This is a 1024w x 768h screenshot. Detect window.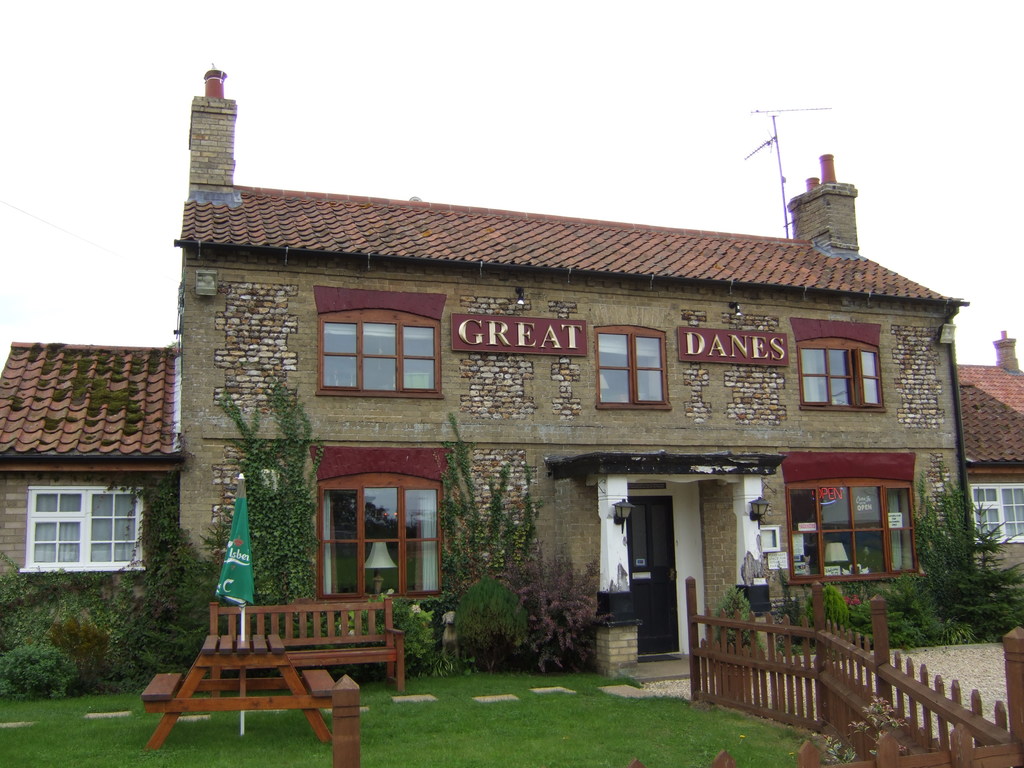
596 314 673 412.
